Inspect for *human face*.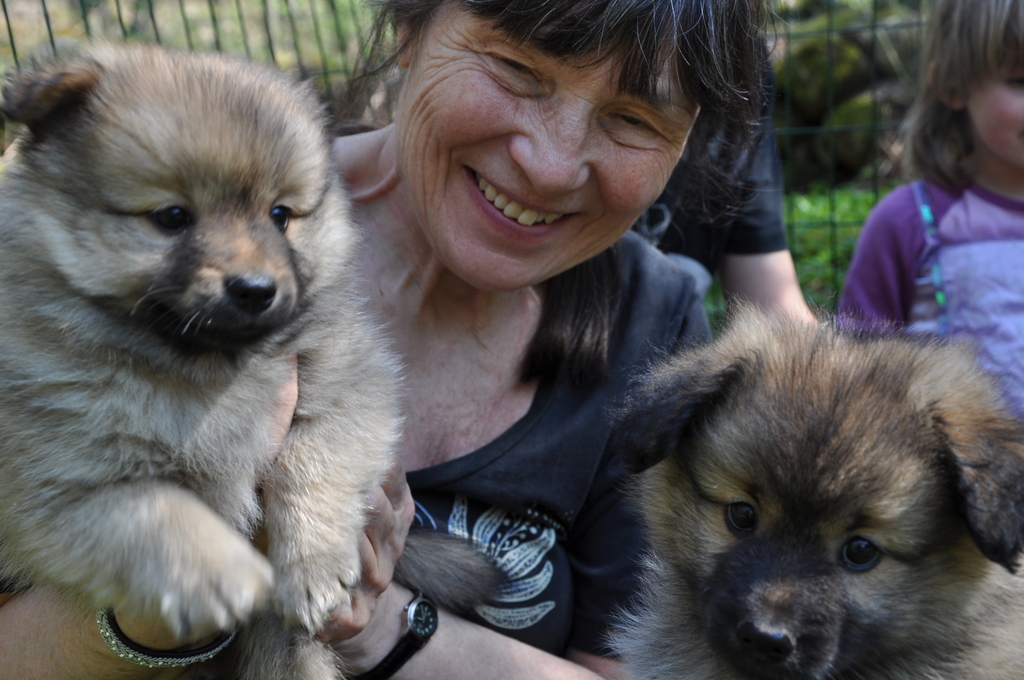
Inspection: [left=392, top=0, right=708, bottom=287].
